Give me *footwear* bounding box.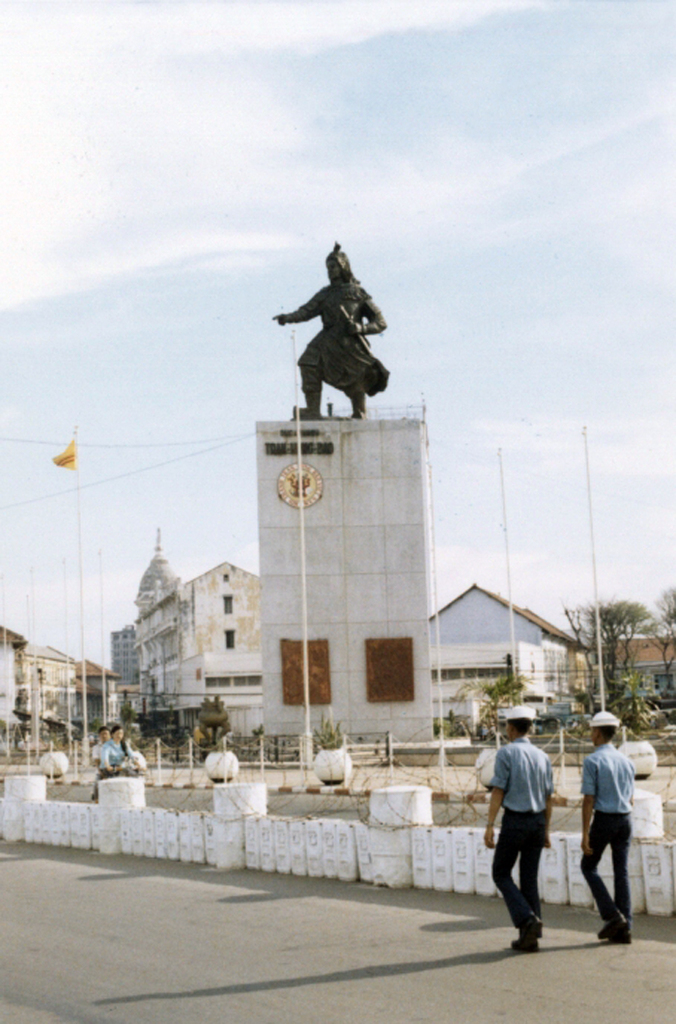
detection(506, 920, 533, 955).
